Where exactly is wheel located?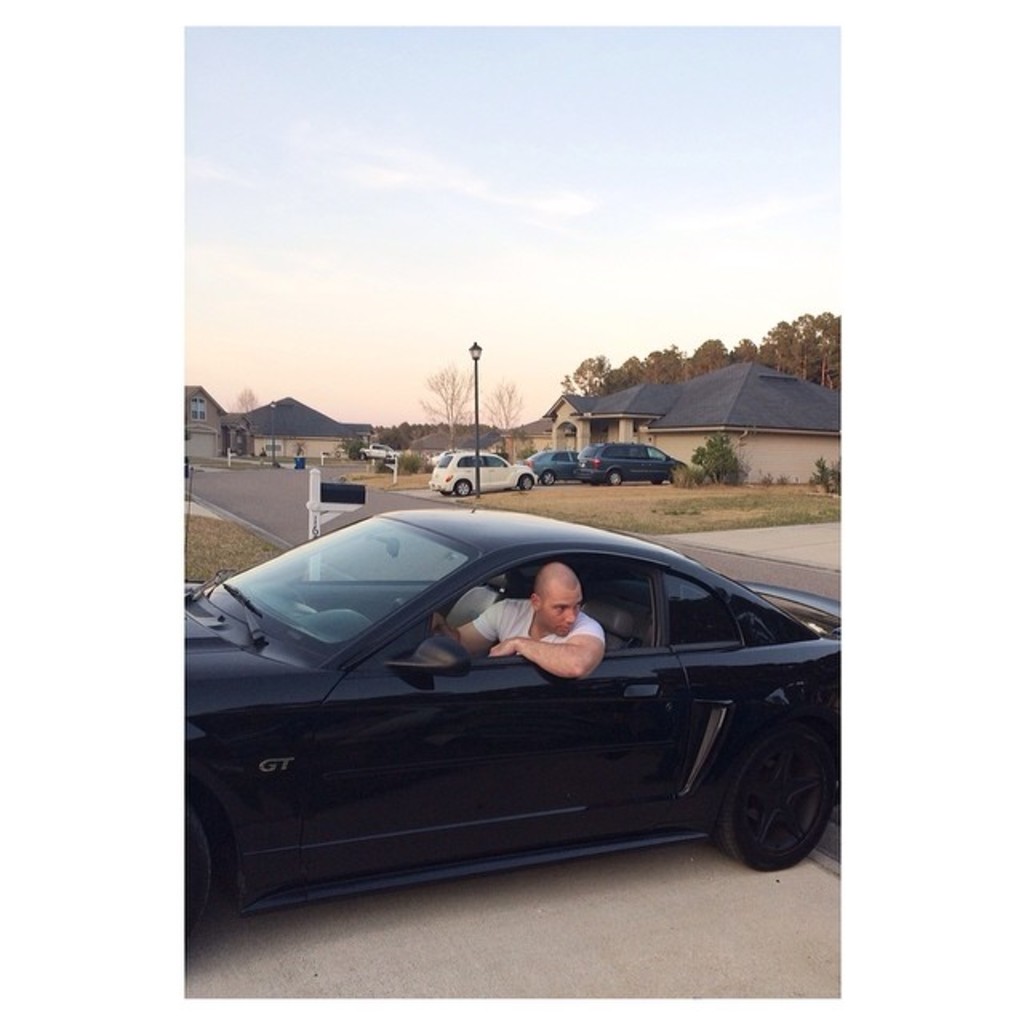
Its bounding box is (606,472,622,483).
